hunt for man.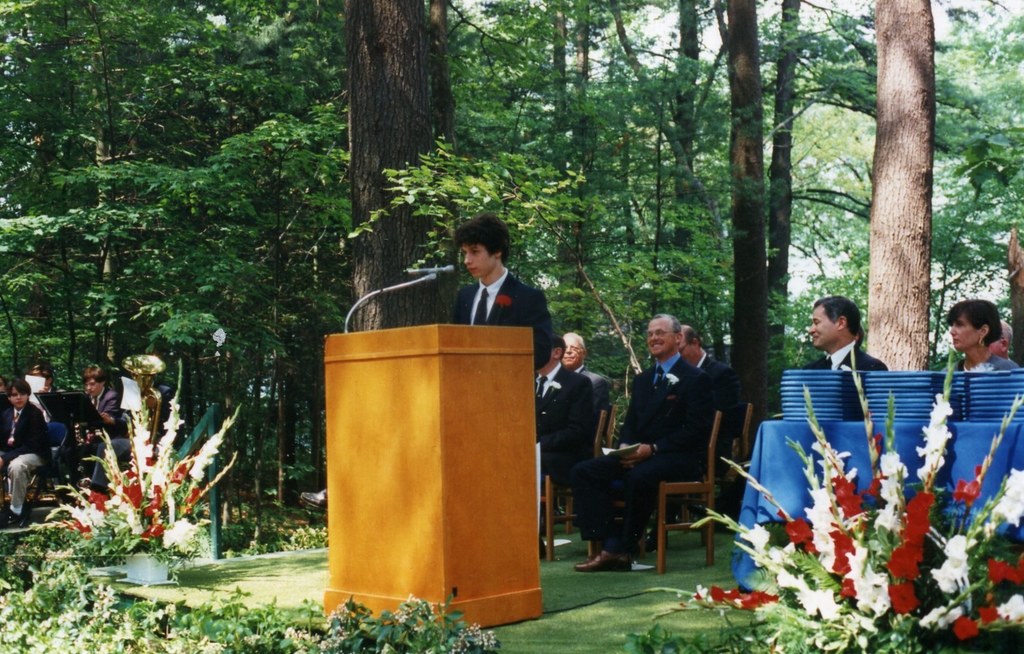
Hunted down at locate(572, 311, 714, 573).
